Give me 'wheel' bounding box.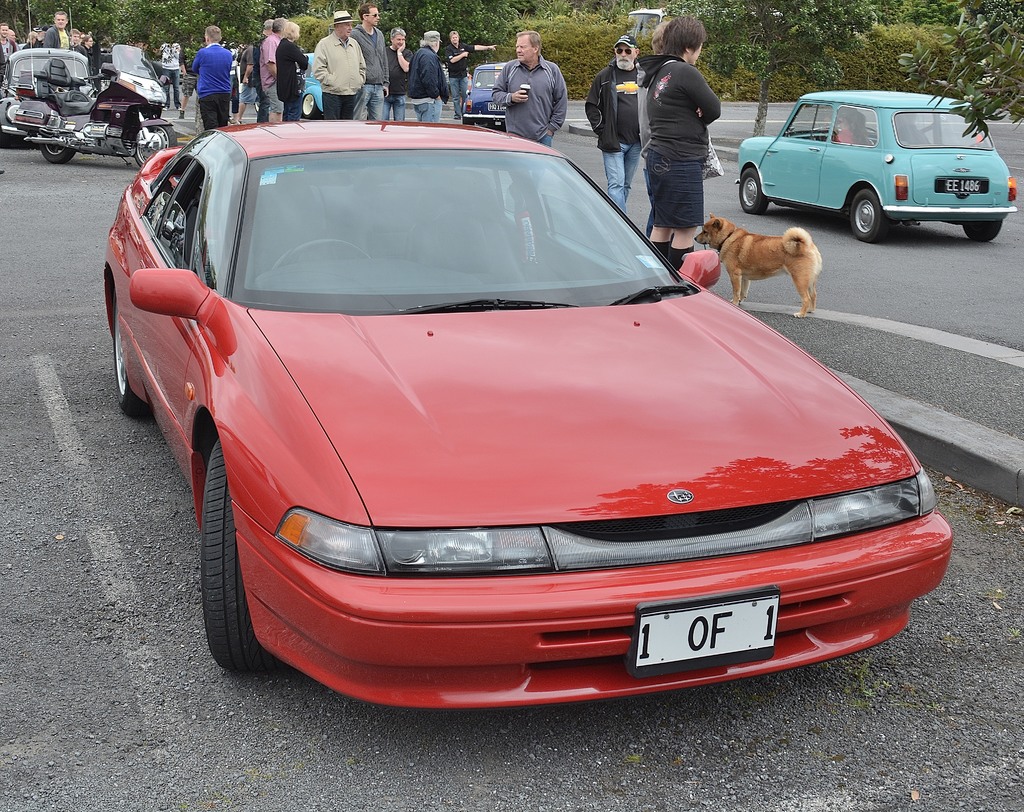
bbox=(853, 189, 893, 243).
